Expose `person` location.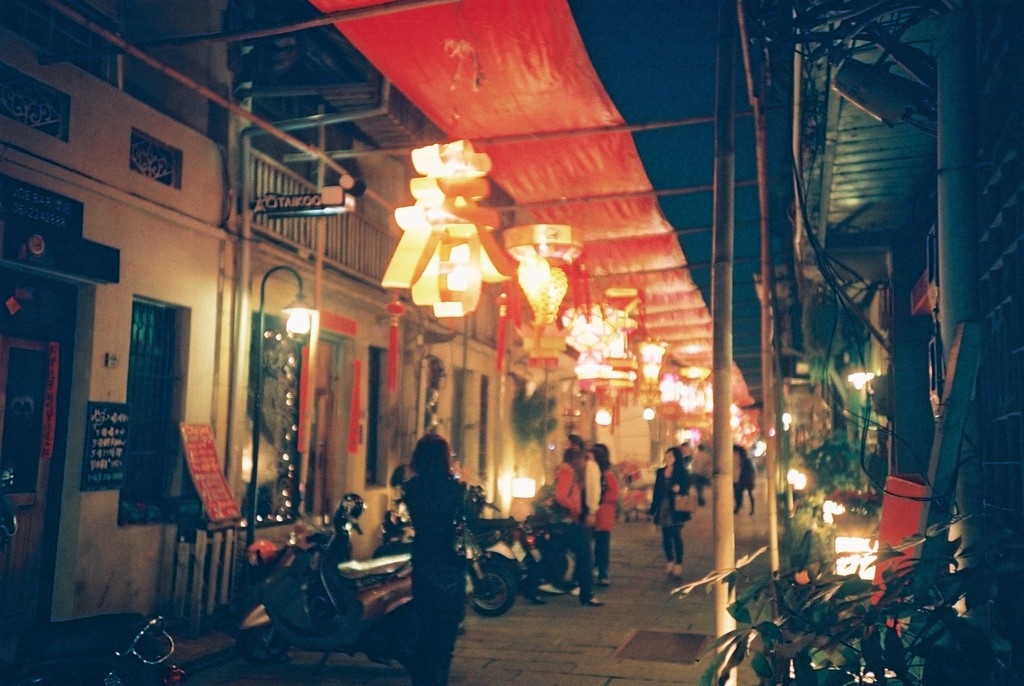
Exposed at crop(585, 444, 618, 587).
